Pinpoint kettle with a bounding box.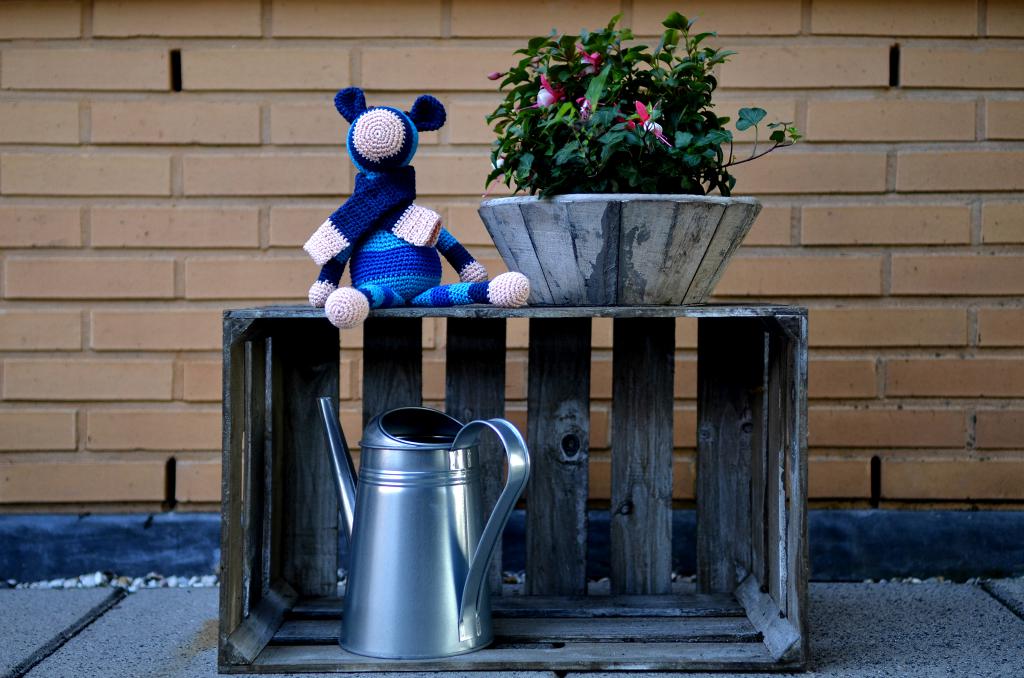
314, 397, 534, 660.
